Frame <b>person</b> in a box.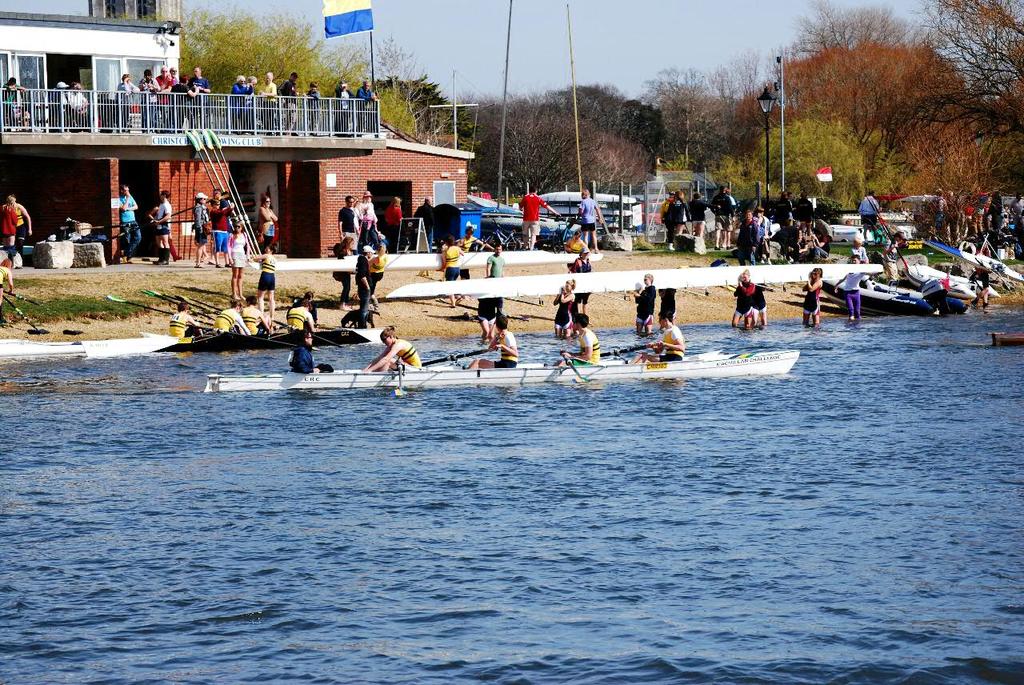
crop(344, 244, 374, 325).
